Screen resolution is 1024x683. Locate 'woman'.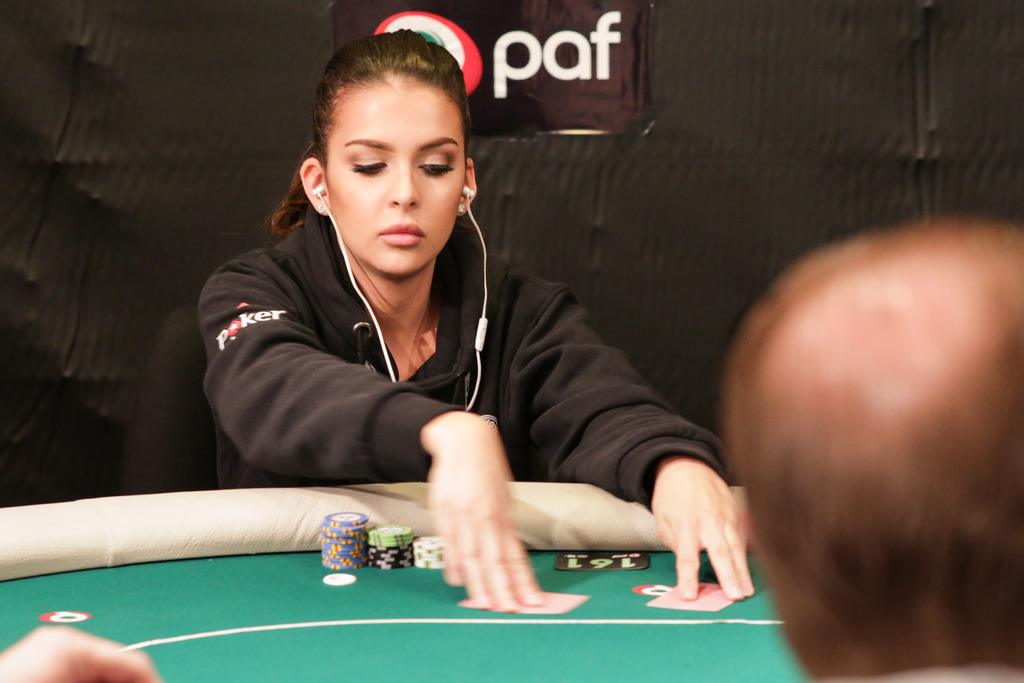
box(200, 26, 755, 604).
